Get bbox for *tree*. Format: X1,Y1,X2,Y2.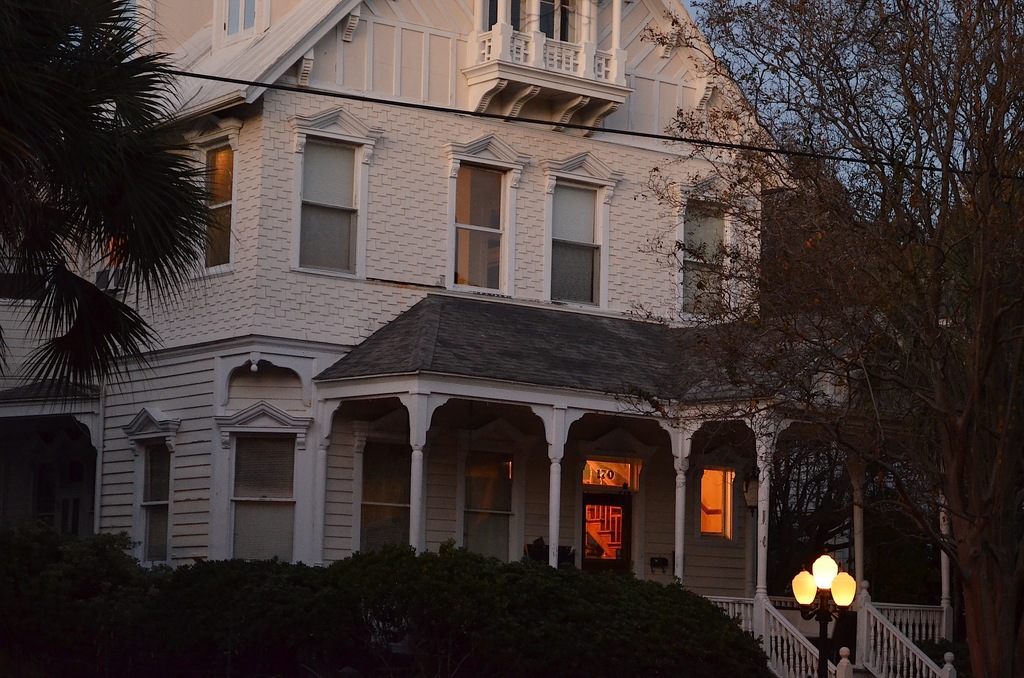
585,0,1023,677.
